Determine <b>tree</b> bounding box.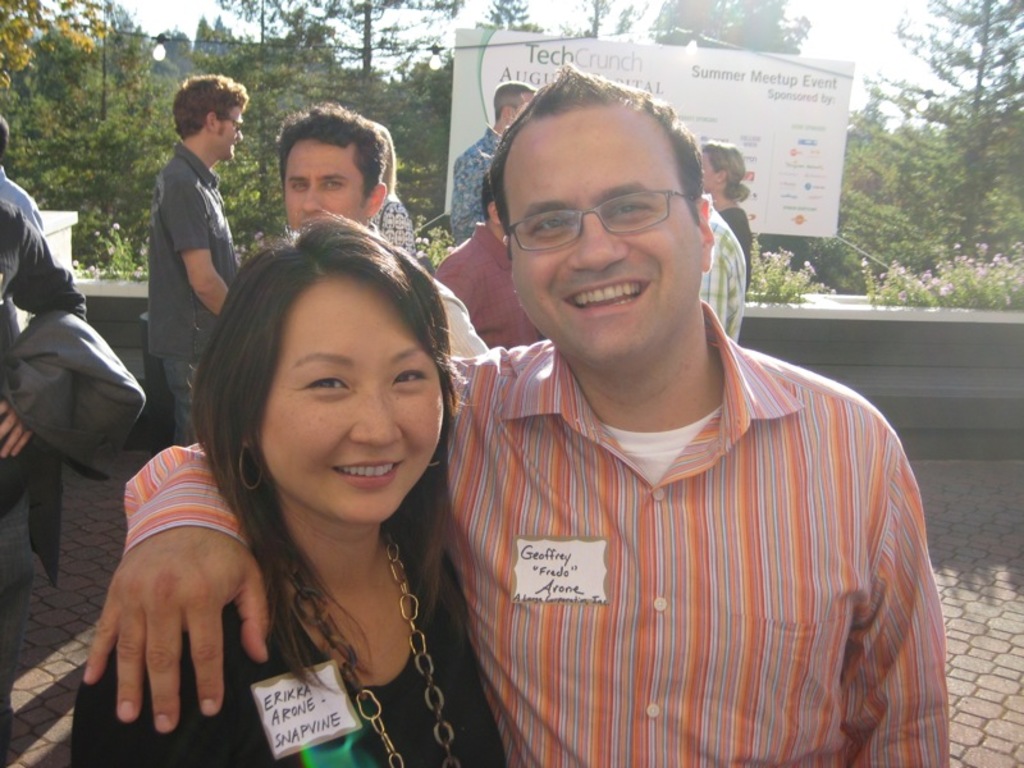
Determined: (left=554, top=0, right=654, bottom=46).
